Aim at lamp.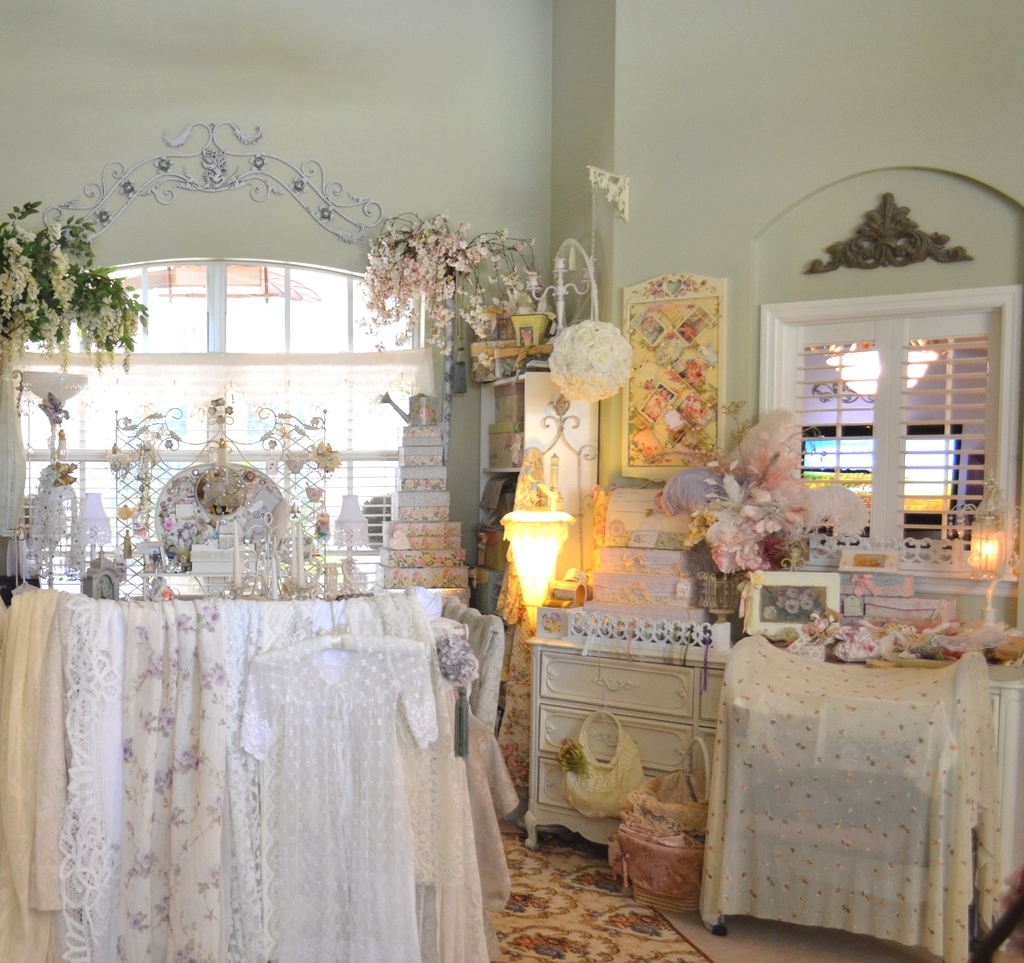
Aimed at <bbox>496, 463, 580, 639</bbox>.
